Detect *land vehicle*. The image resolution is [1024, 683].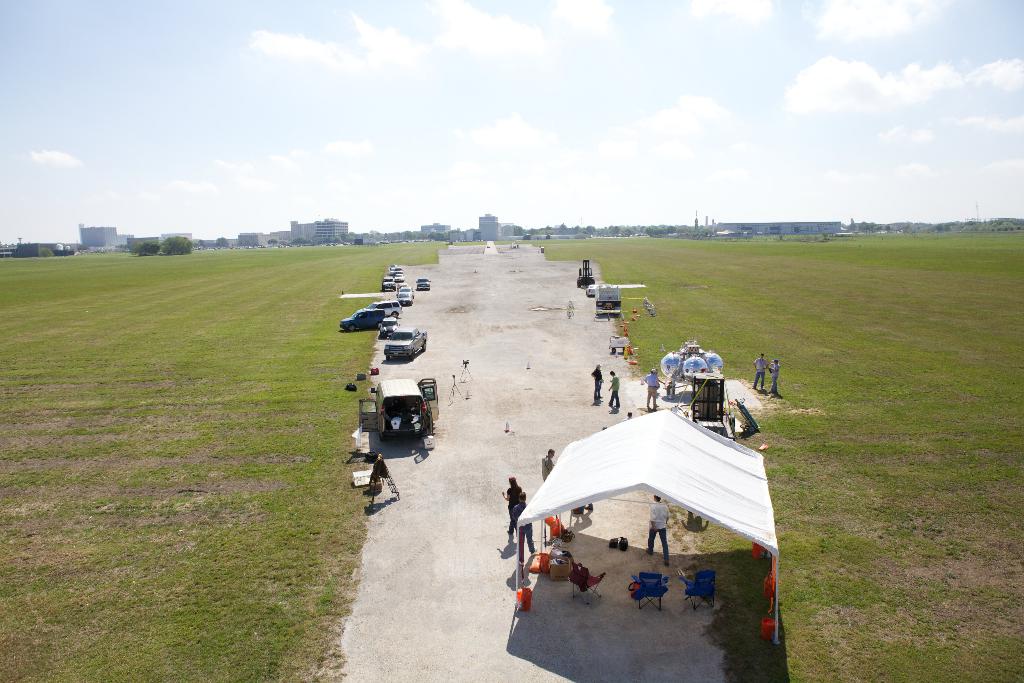
l=353, t=375, r=438, b=444.
